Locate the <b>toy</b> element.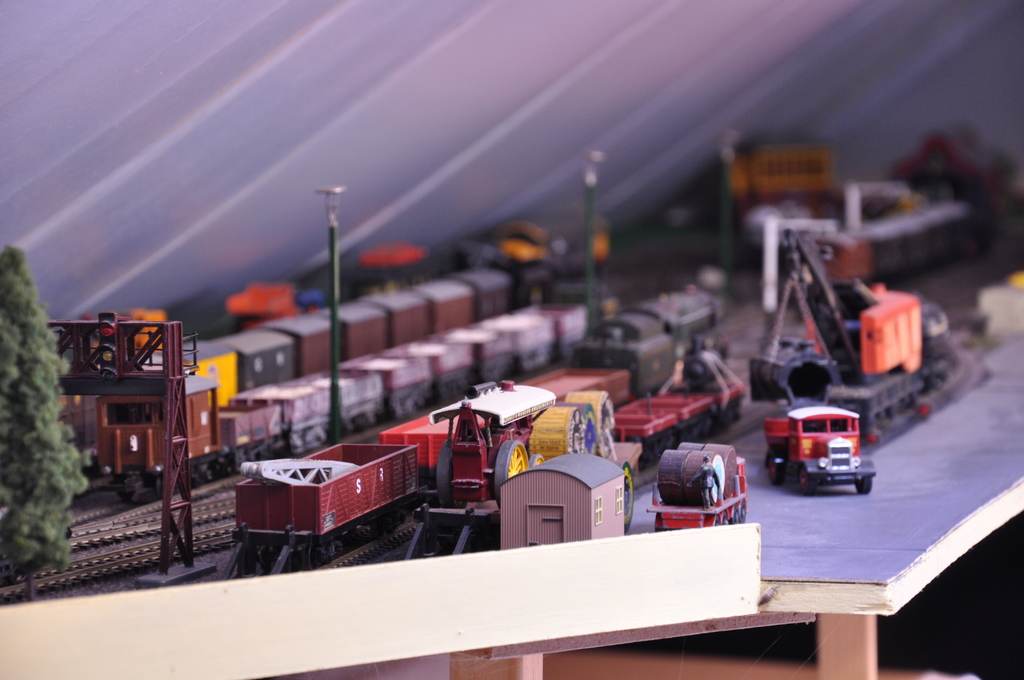
Element bbox: <bbox>660, 457, 759, 542</bbox>.
